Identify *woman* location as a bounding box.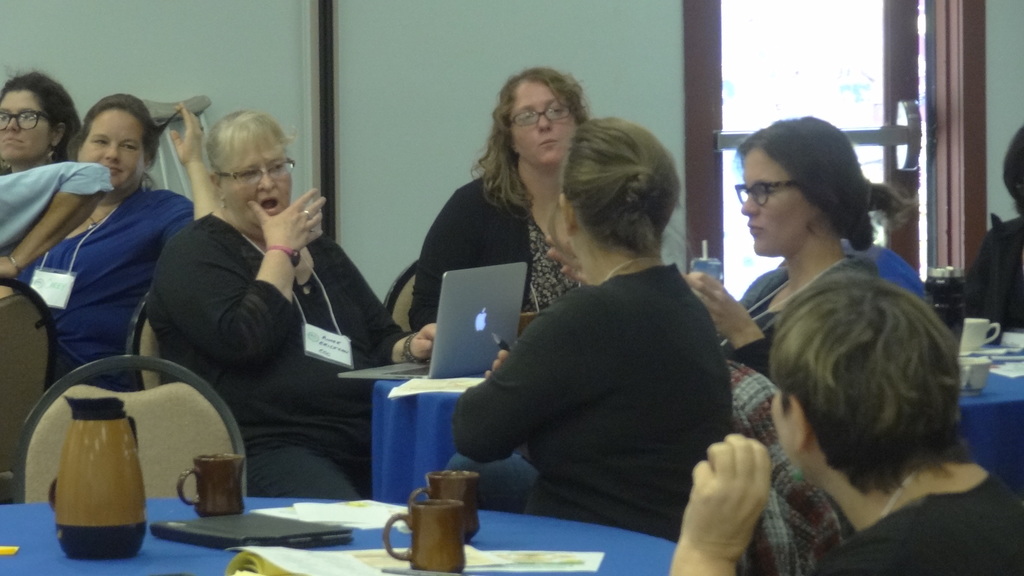
[142,102,444,491].
